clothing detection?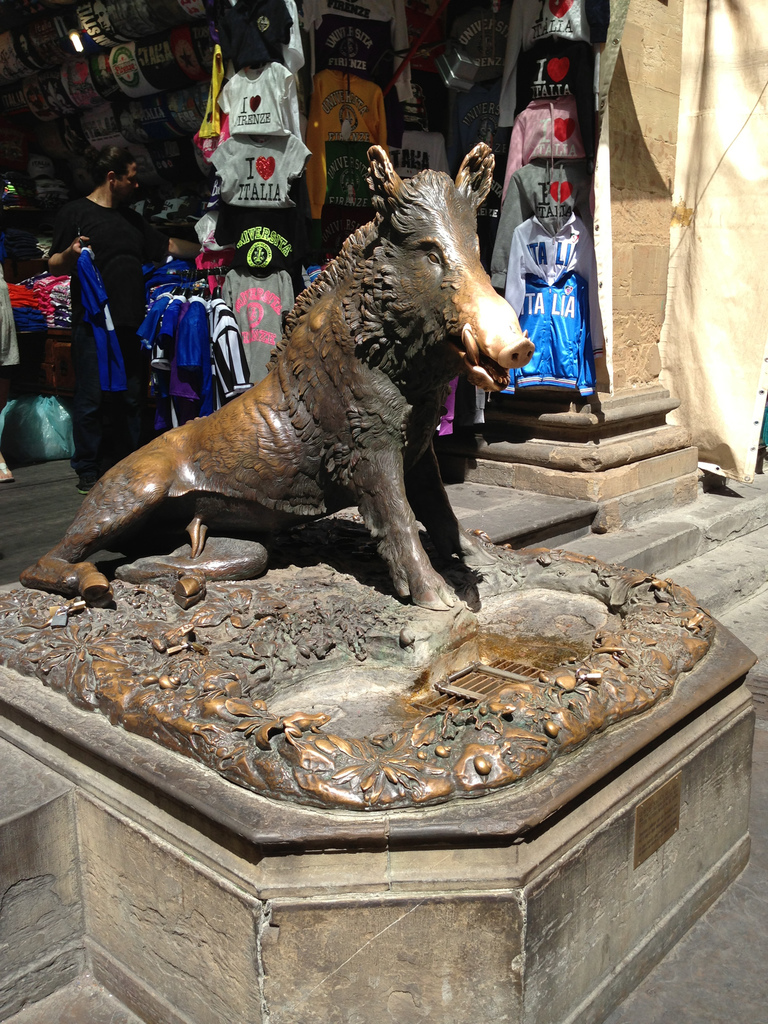
52 196 163 480
